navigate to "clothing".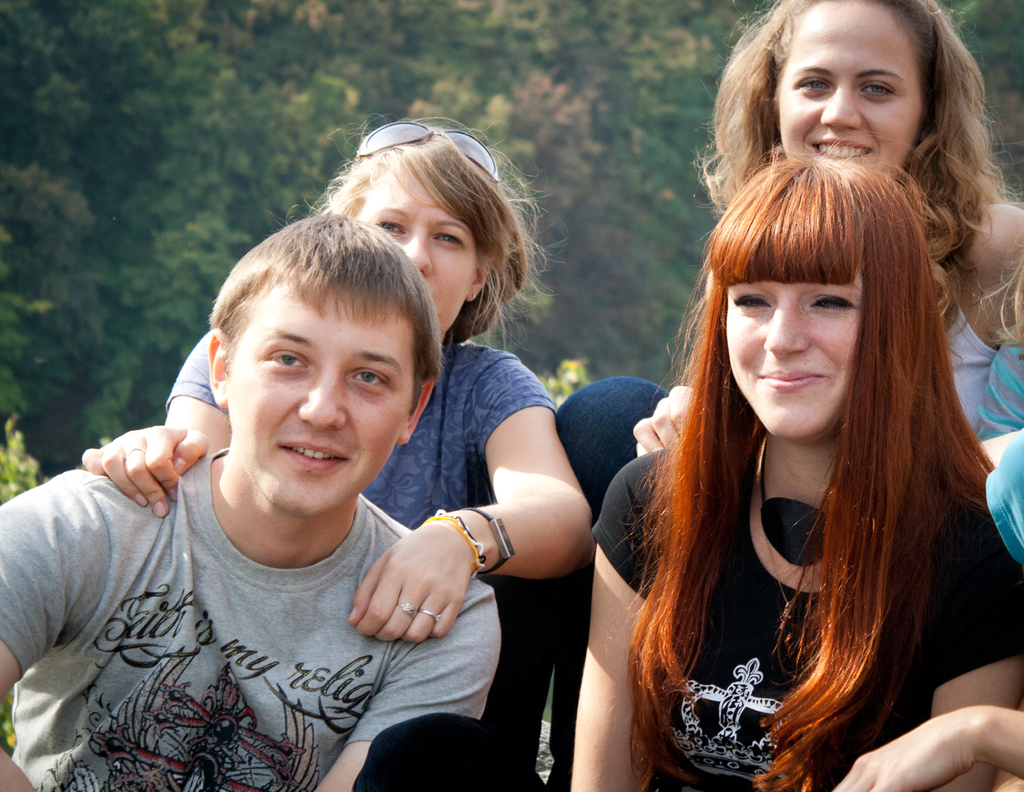
Navigation target: 947/237/1023/455.
